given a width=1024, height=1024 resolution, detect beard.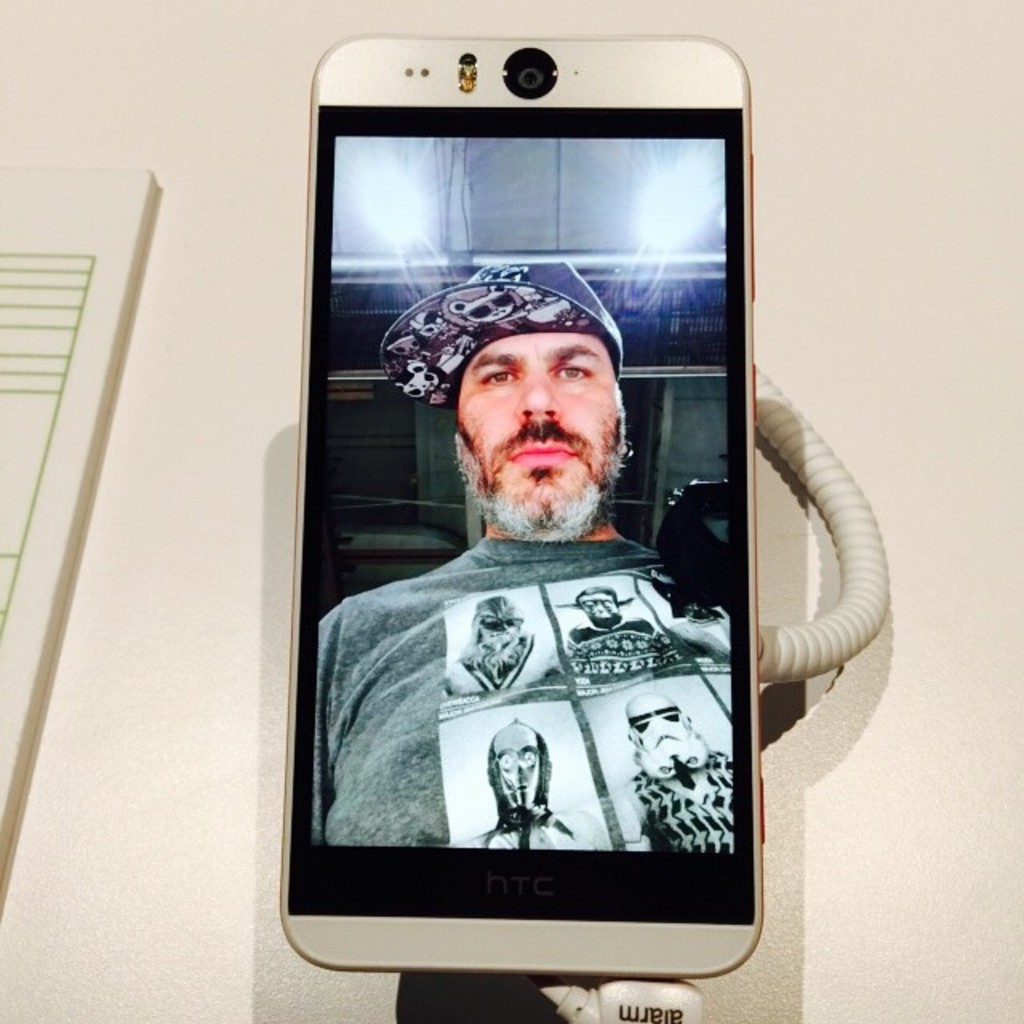
448, 411, 635, 544.
